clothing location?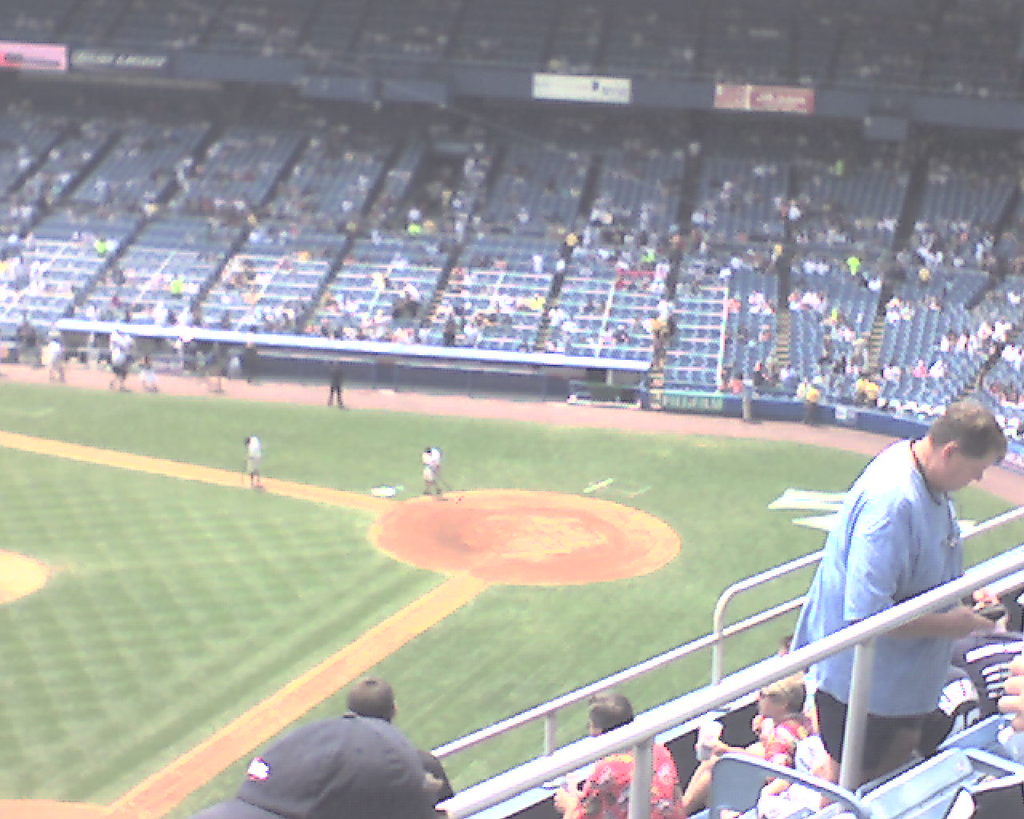
[x1=418, y1=451, x2=437, y2=483]
